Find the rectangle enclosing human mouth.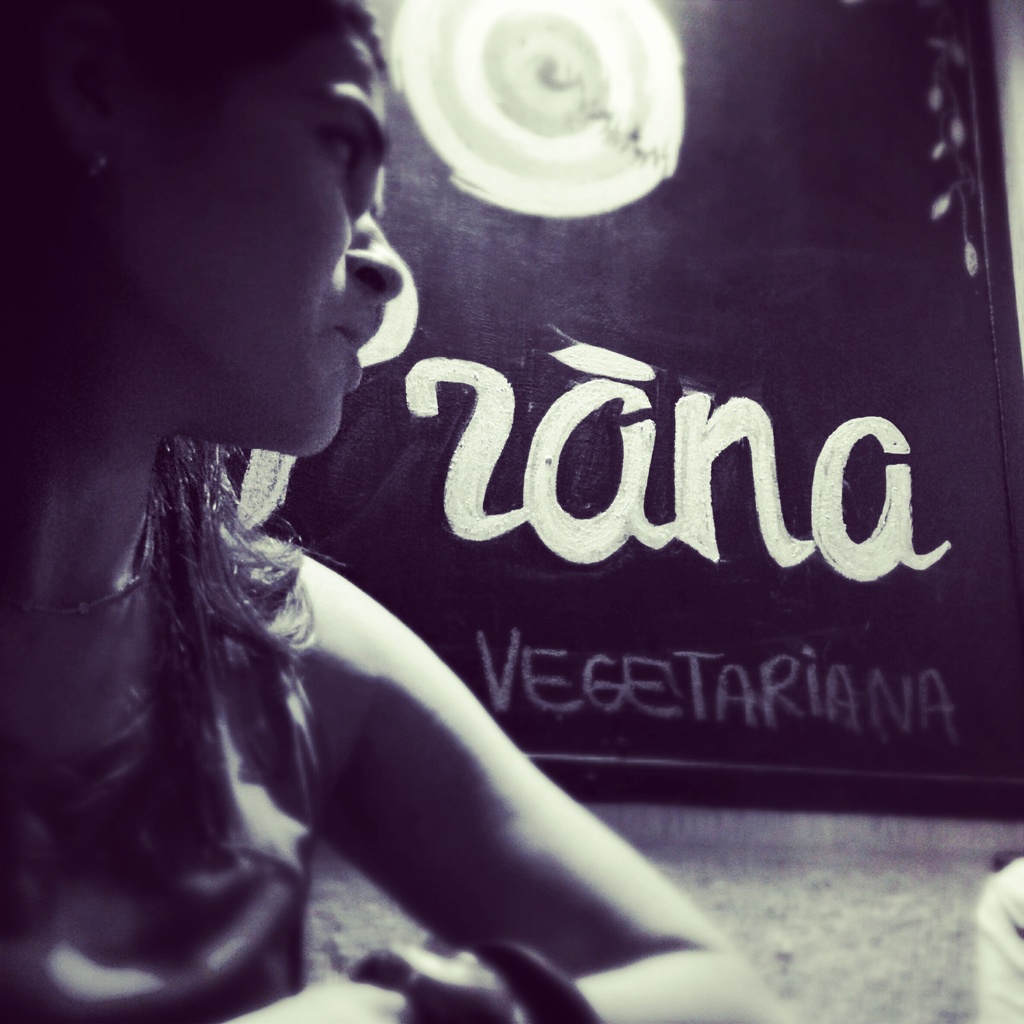
bbox=(332, 310, 383, 382).
